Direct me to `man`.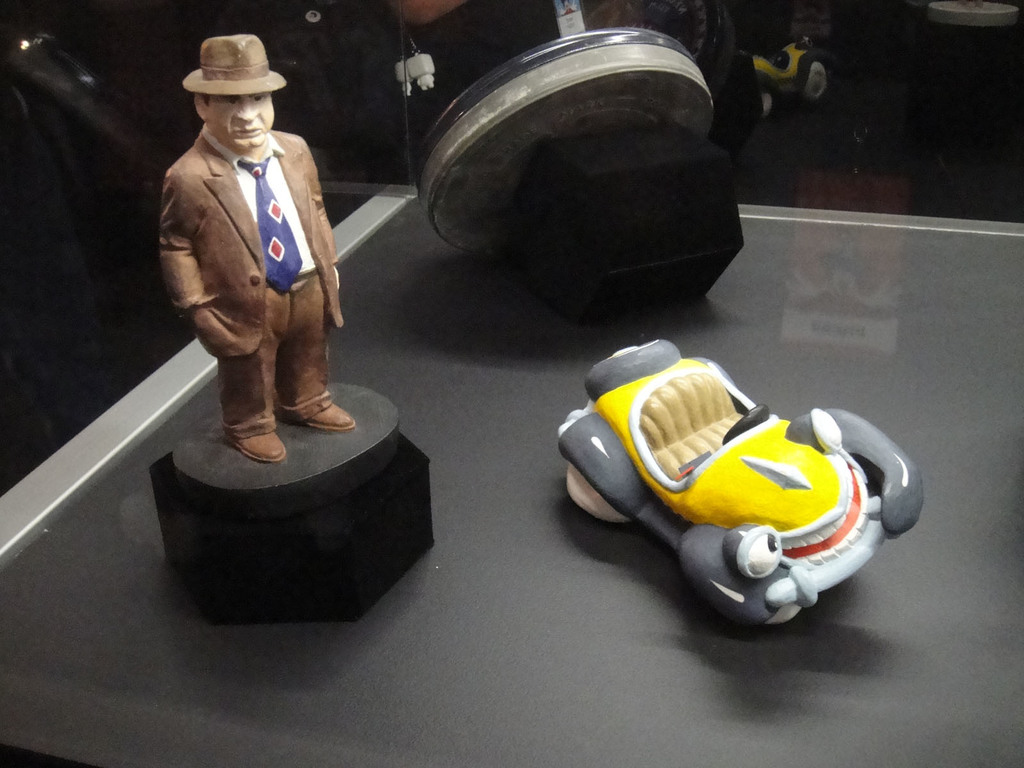
Direction: detection(154, 28, 356, 472).
